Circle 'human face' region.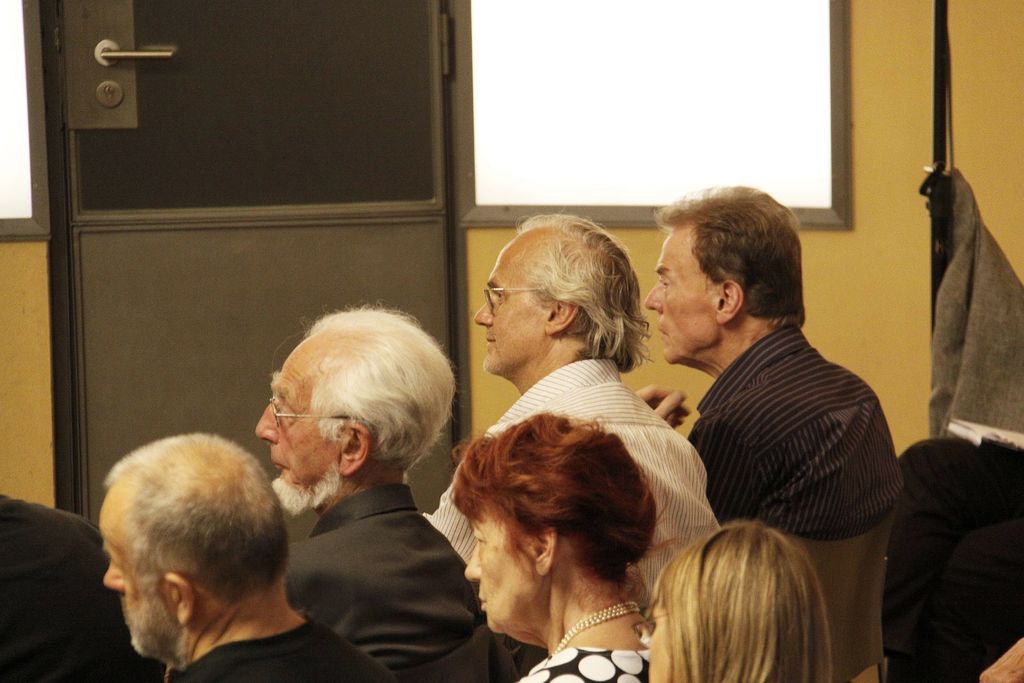
Region: rect(464, 516, 536, 625).
